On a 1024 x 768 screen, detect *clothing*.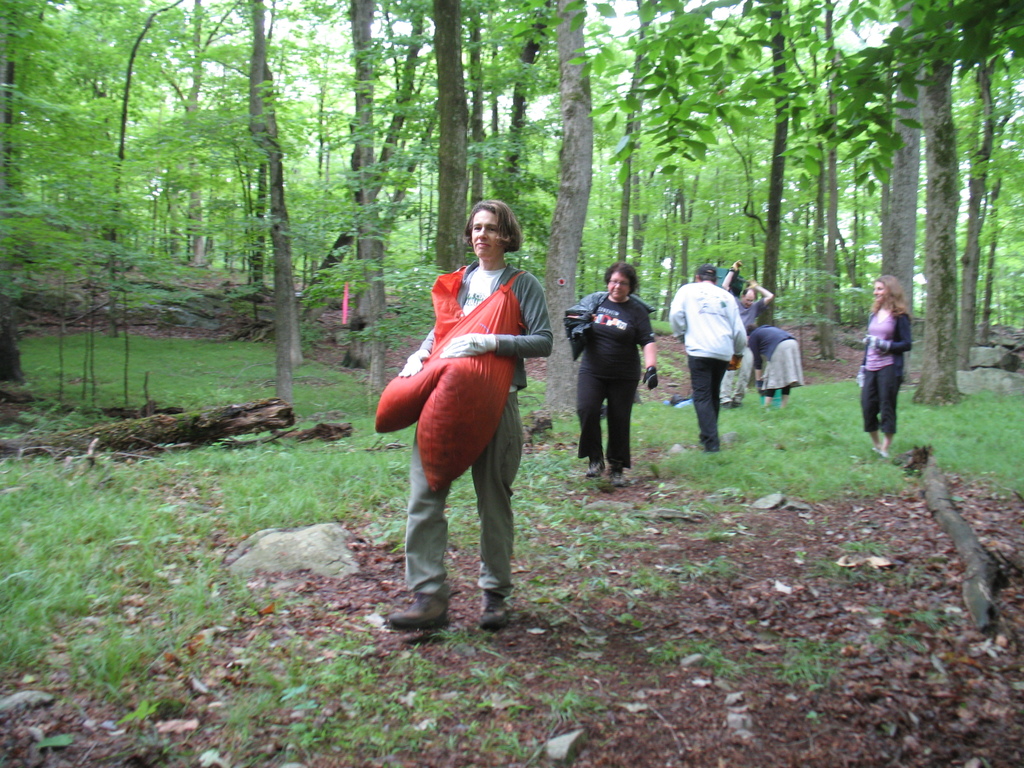
Rect(563, 287, 652, 467).
